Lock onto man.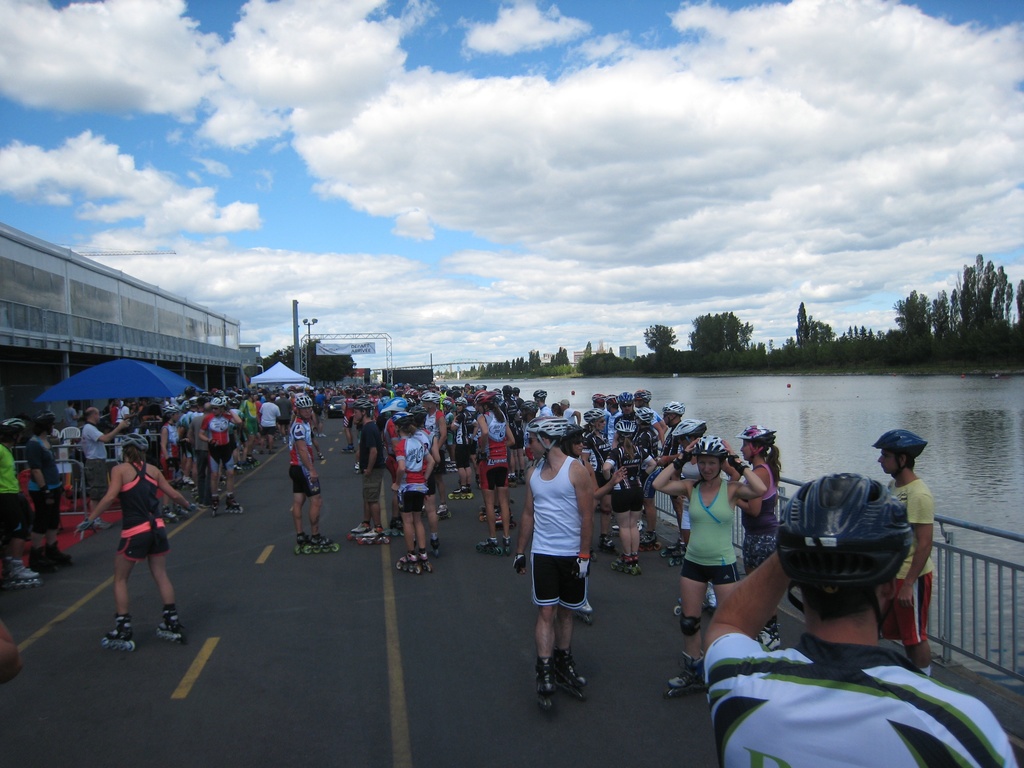
Locked: 501, 385, 521, 429.
